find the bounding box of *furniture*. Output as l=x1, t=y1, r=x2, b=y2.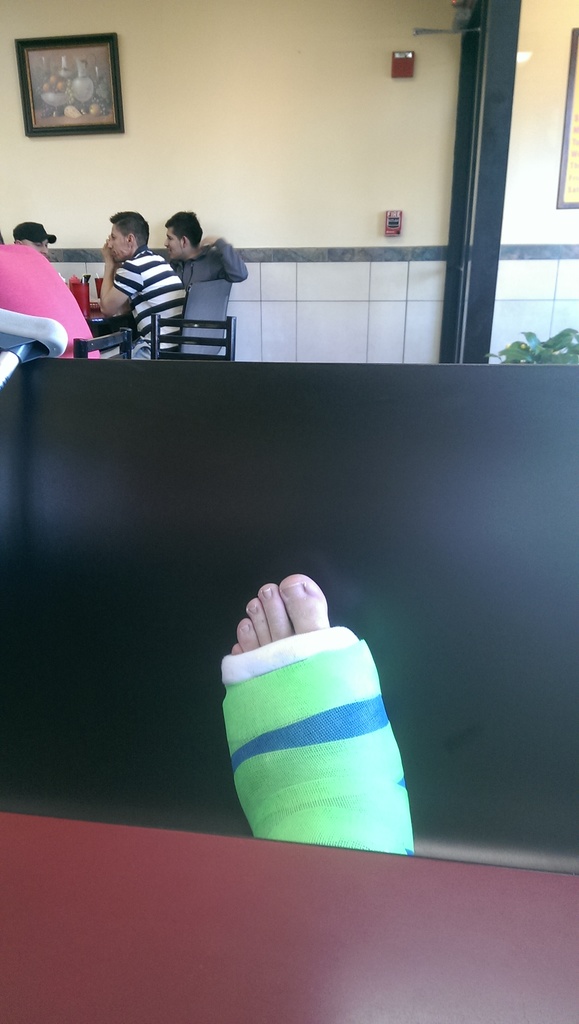
l=0, t=813, r=578, b=1023.
